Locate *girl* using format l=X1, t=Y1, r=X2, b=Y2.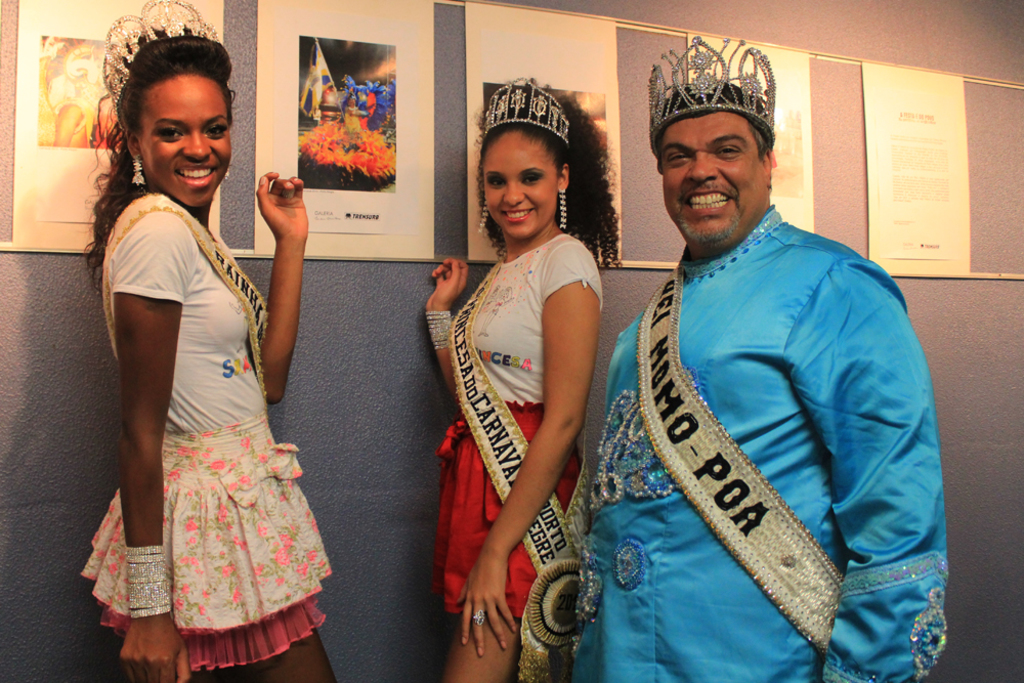
l=80, t=0, r=335, b=682.
